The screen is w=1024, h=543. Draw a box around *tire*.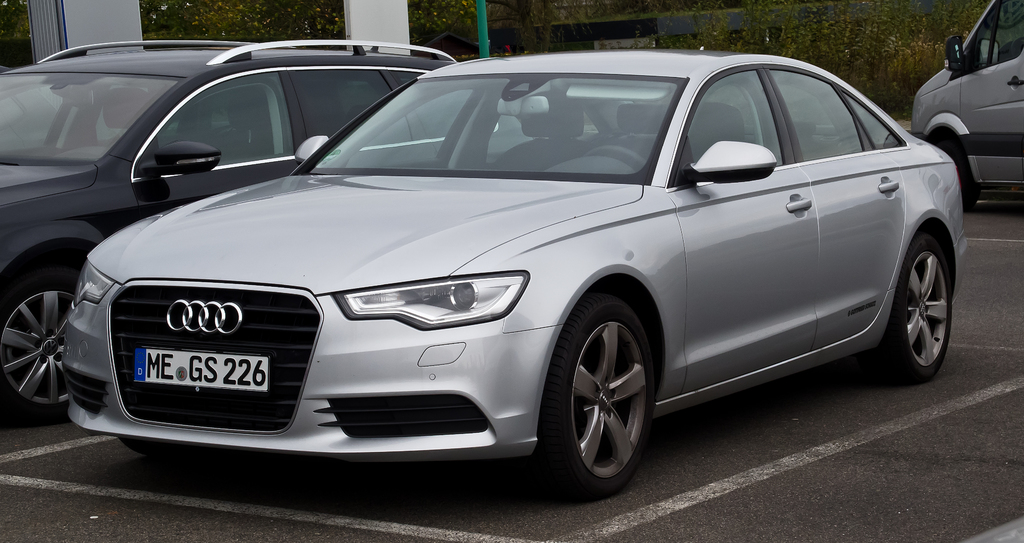
BBox(552, 287, 652, 494).
